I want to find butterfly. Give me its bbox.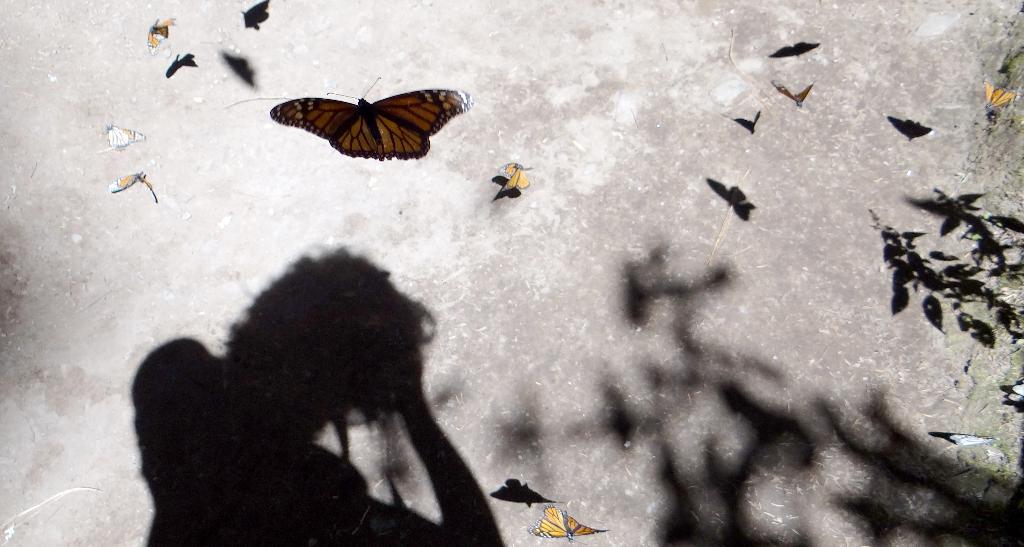
select_region(273, 85, 444, 149).
